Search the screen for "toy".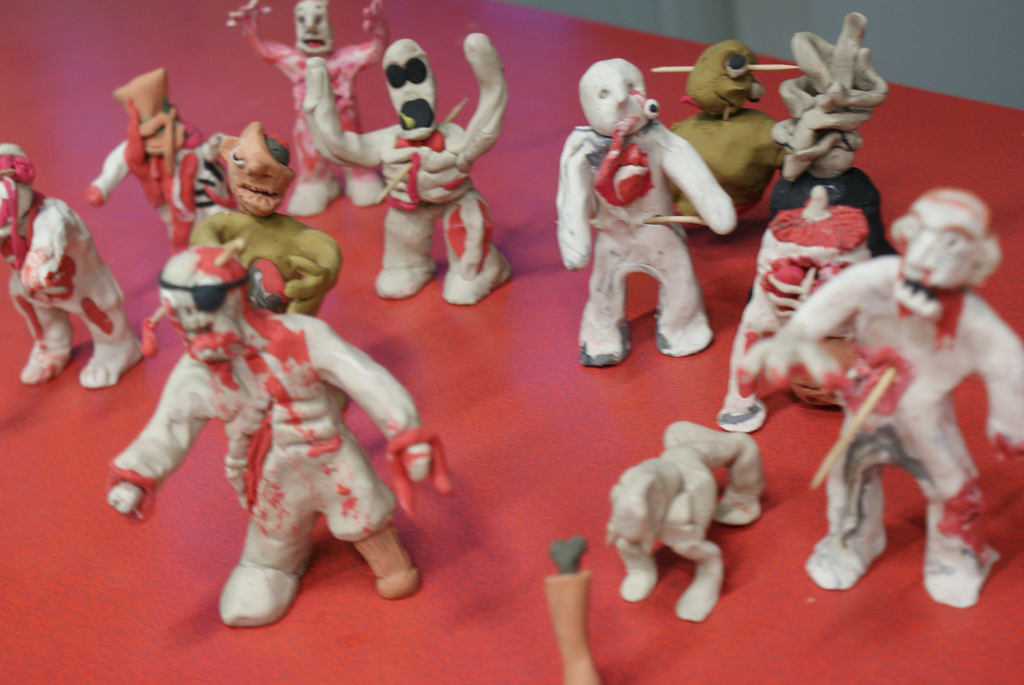
Found at {"x1": 0, "y1": 145, "x2": 143, "y2": 393}.
